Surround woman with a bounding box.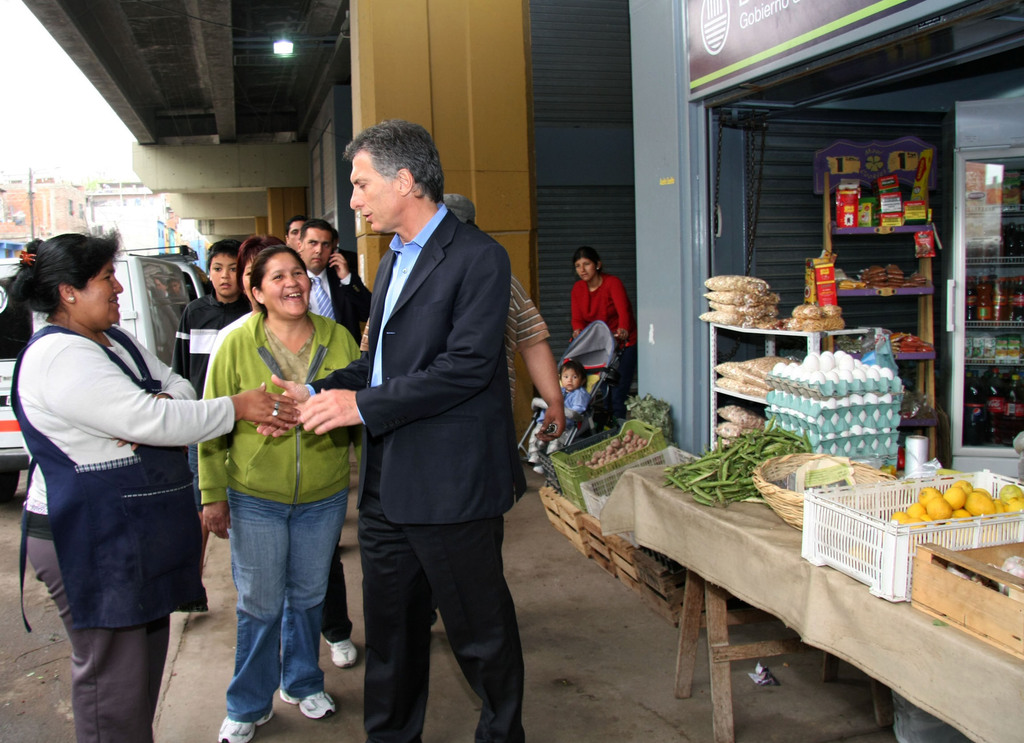
l=10, t=231, r=302, b=742.
